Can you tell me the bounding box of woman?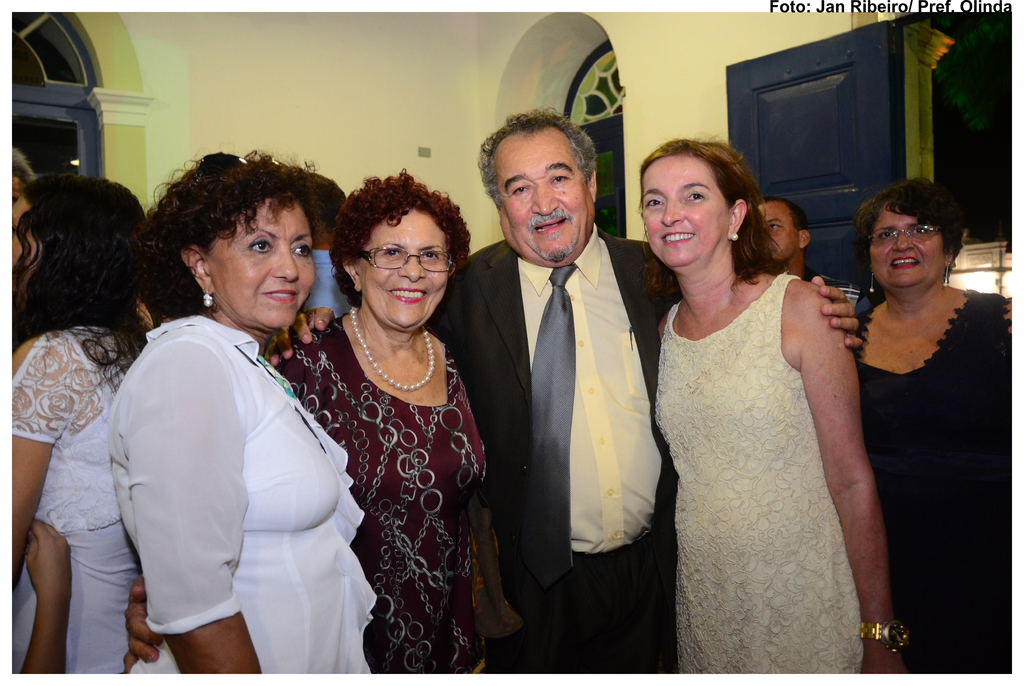
[left=107, top=149, right=376, bottom=675].
